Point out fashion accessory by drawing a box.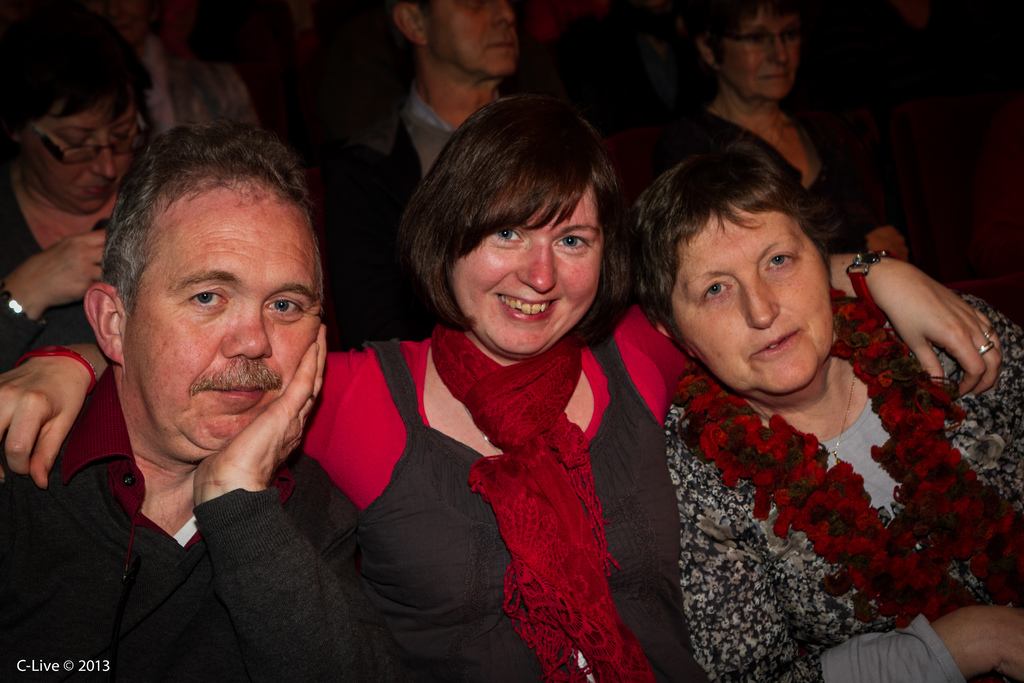
select_region(979, 340, 996, 356).
